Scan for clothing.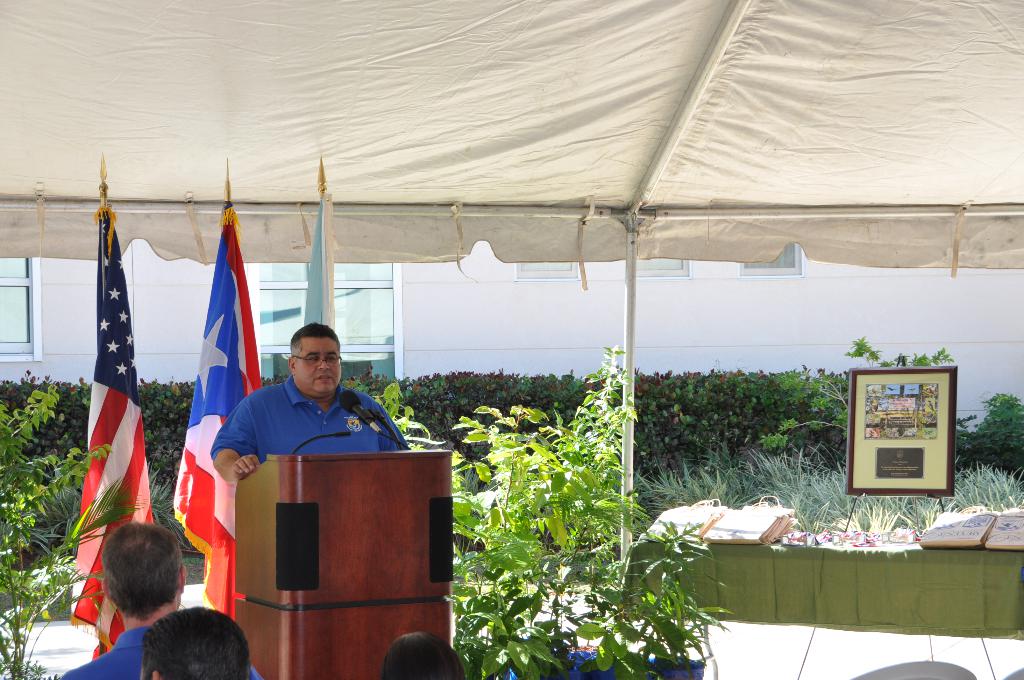
Scan result: <bbox>54, 622, 267, 679</bbox>.
